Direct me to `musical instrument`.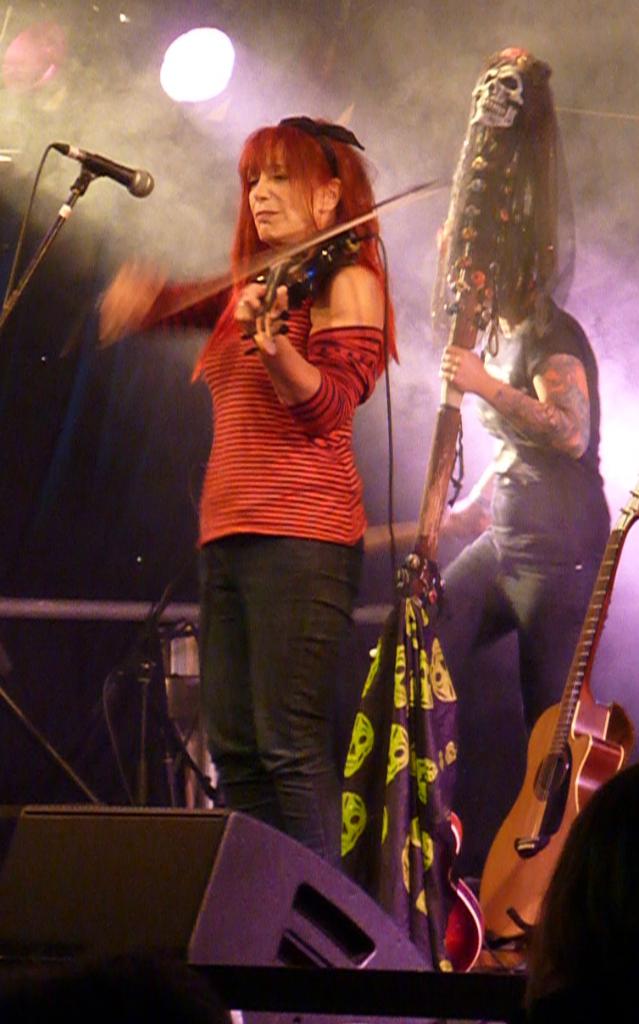
Direction: 455/466/631/969.
